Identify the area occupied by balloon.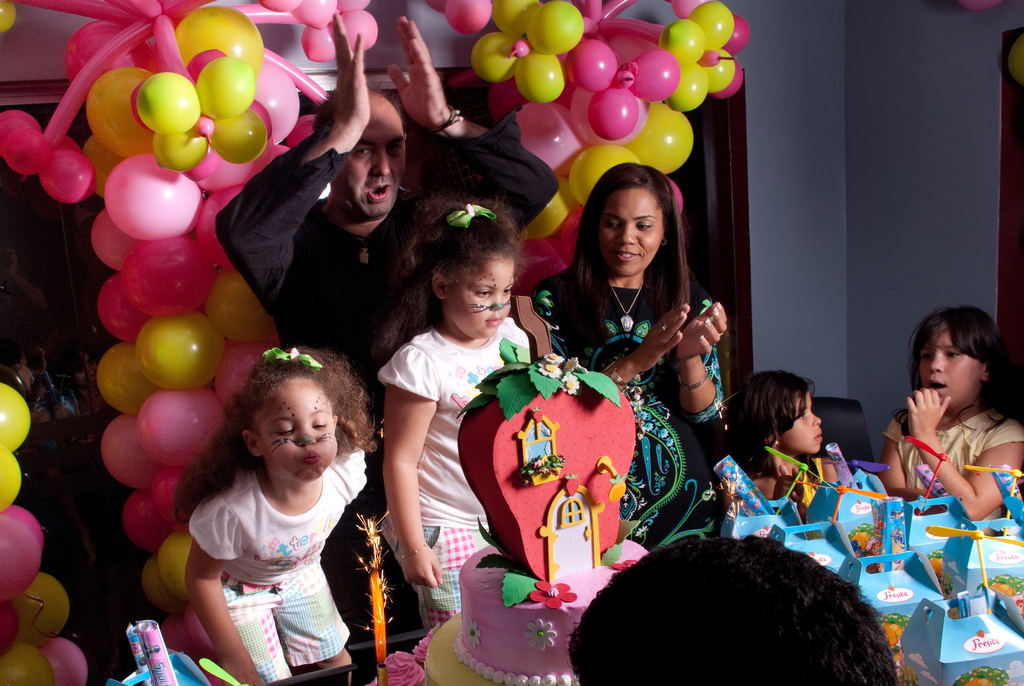
Area: l=92, t=65, r=163, b=158.
